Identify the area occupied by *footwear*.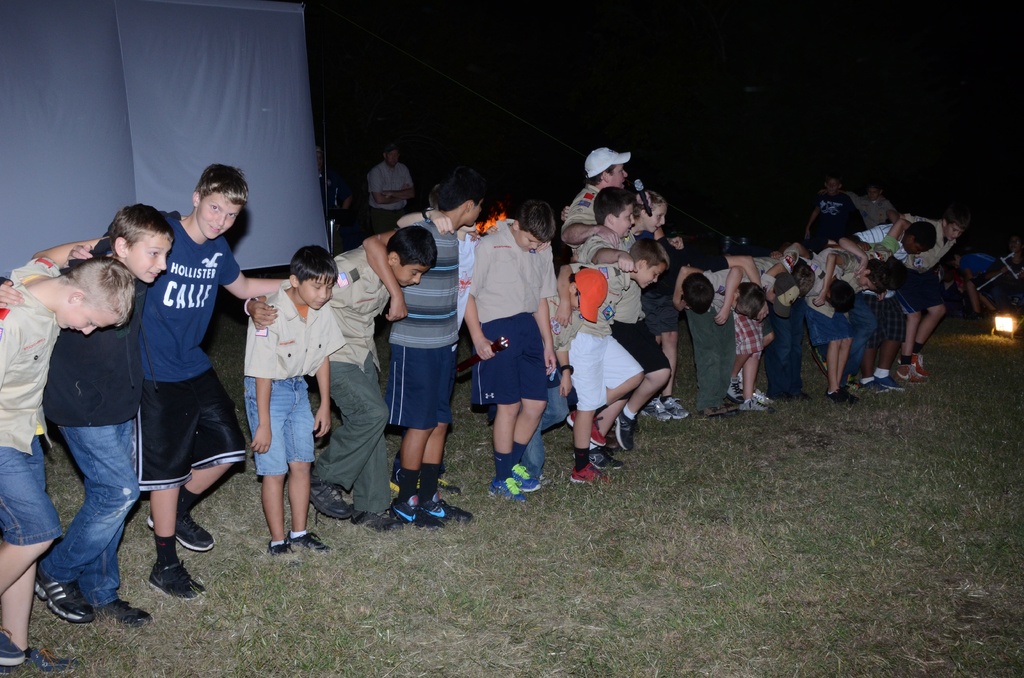
Area: 566, 460, 618, 490.
